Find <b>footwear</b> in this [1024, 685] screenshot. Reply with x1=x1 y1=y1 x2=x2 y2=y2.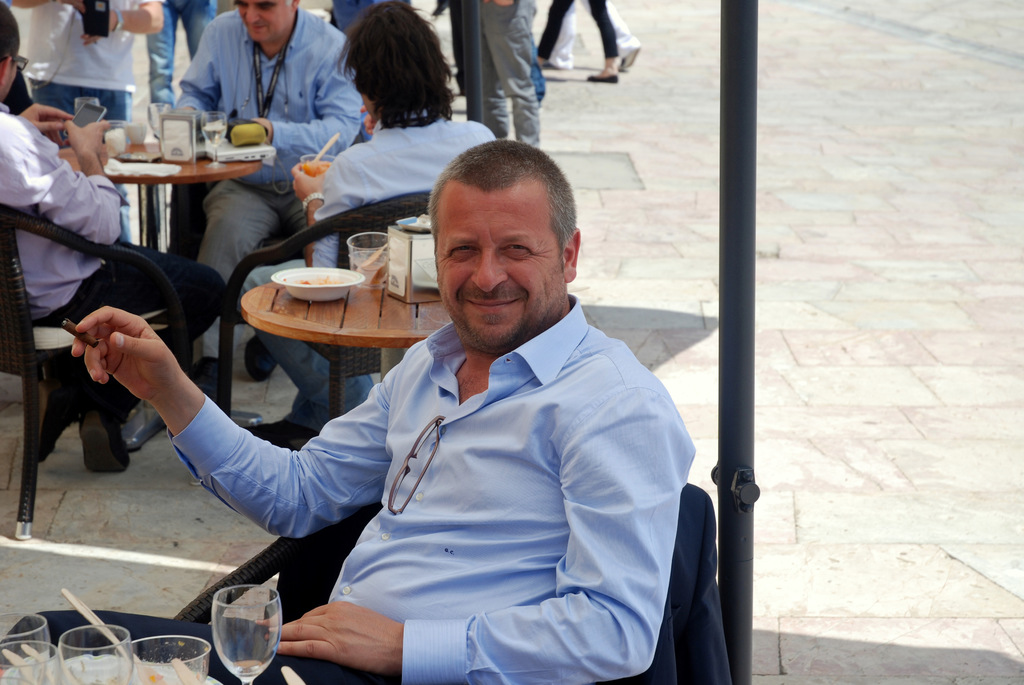
x1=241 y1=421 x2=317 y2=455.
